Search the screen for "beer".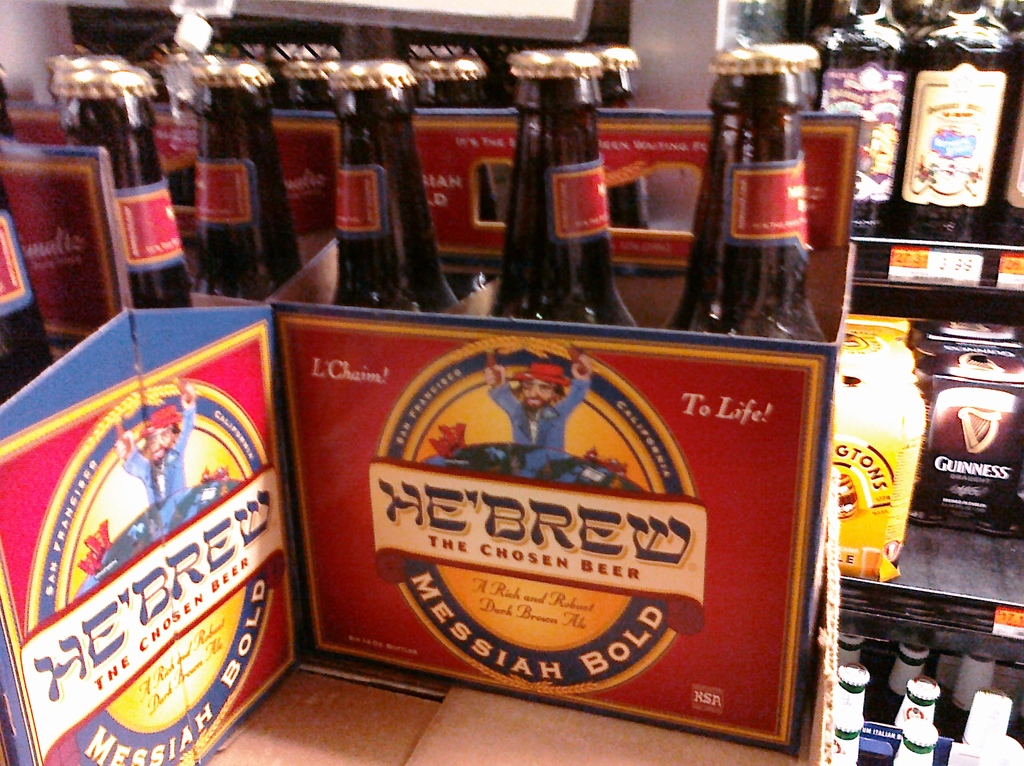
Found at Rect(830, 714, 862, 765).
